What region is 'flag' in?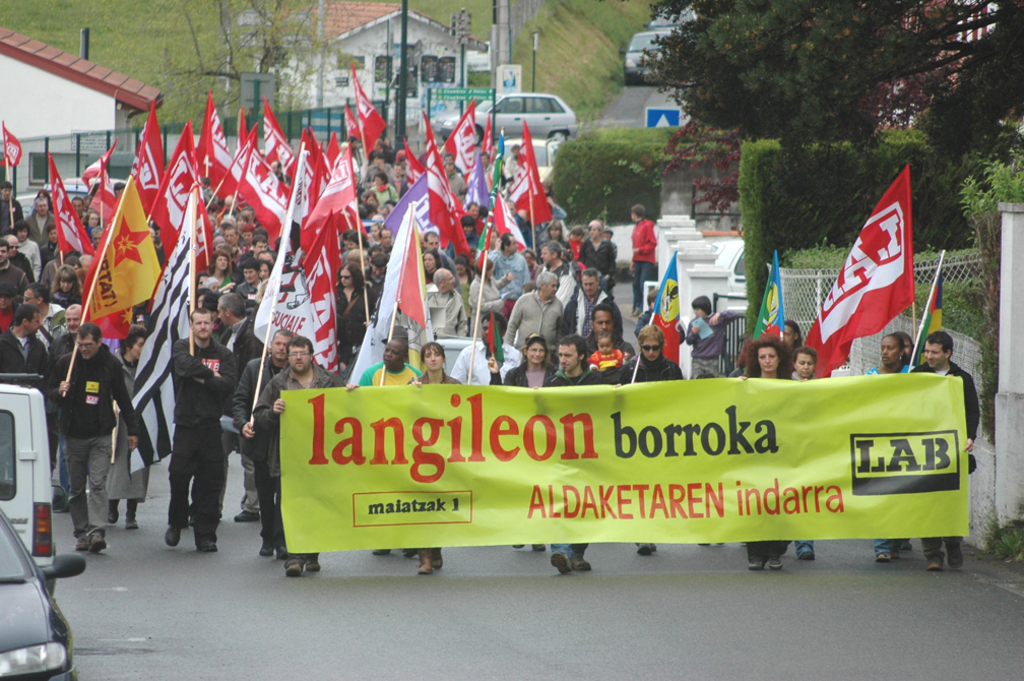
BBox(635, 258, 683, 375).
